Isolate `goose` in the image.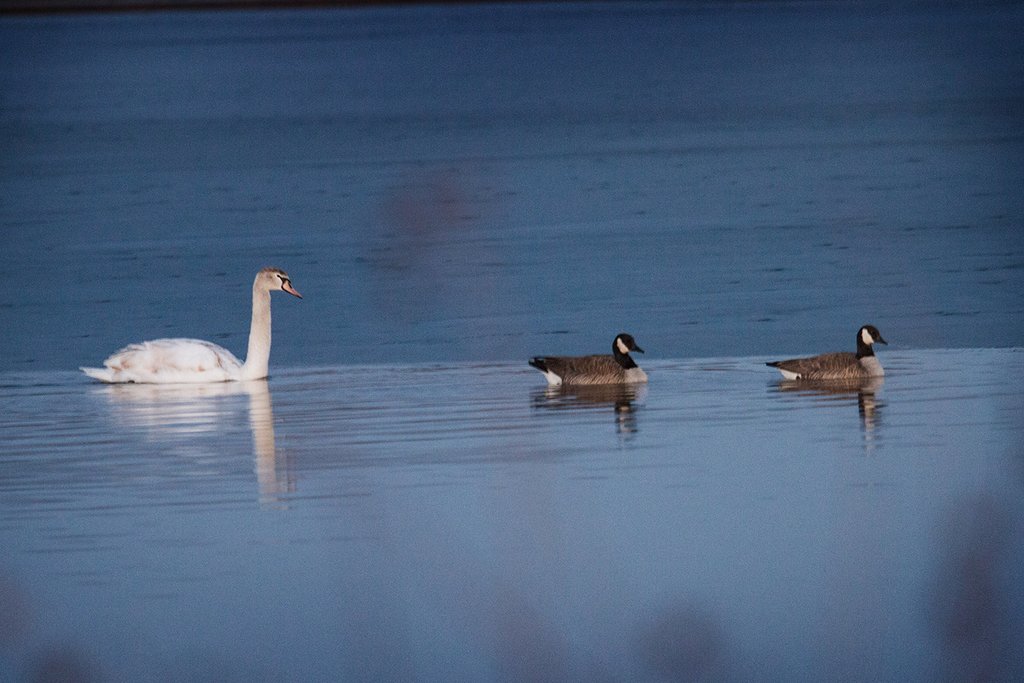
Isolated region: 74:267:302:383.
